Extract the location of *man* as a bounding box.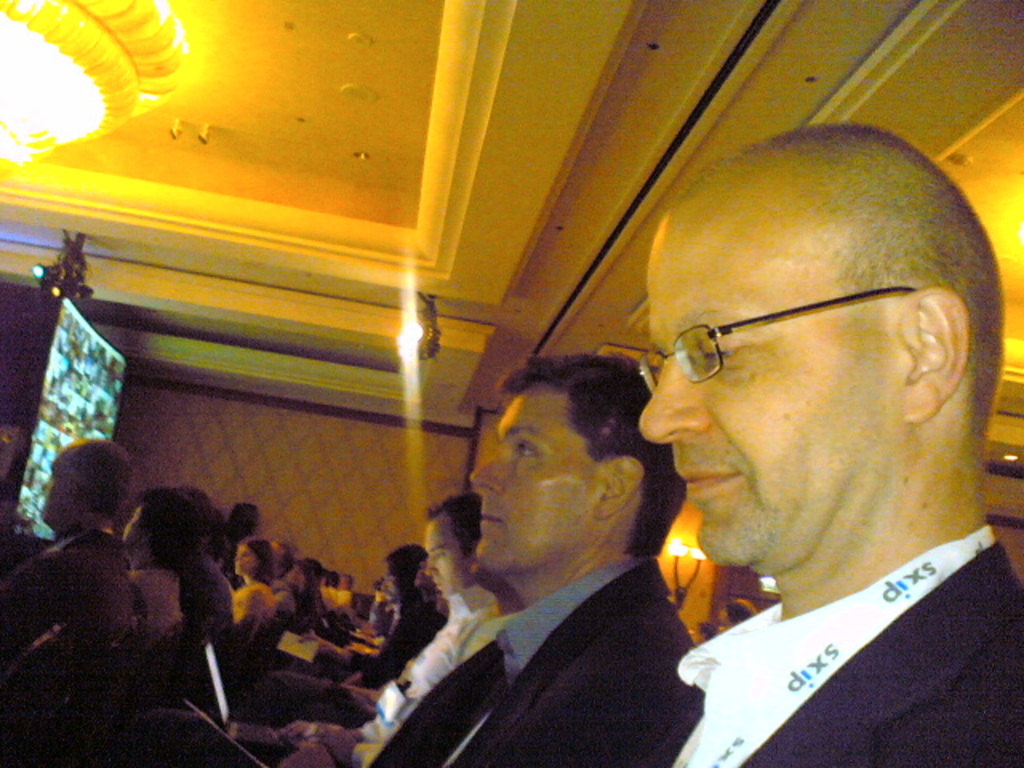
(366,334,707,762).
